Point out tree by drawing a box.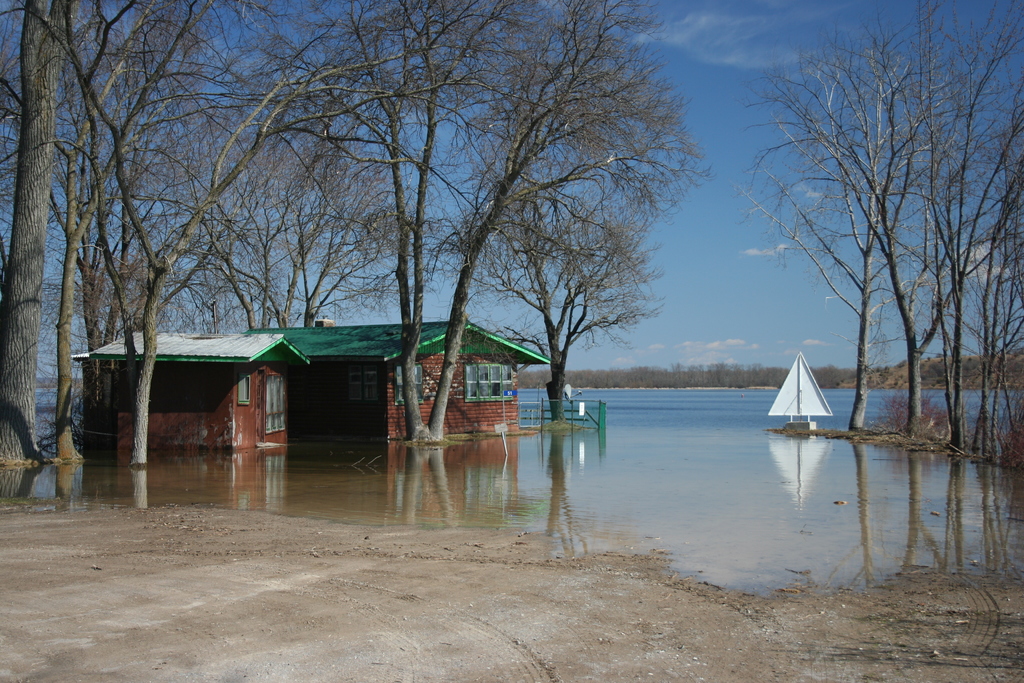
<bbox>283, 0, 712, 454</bbox>.
